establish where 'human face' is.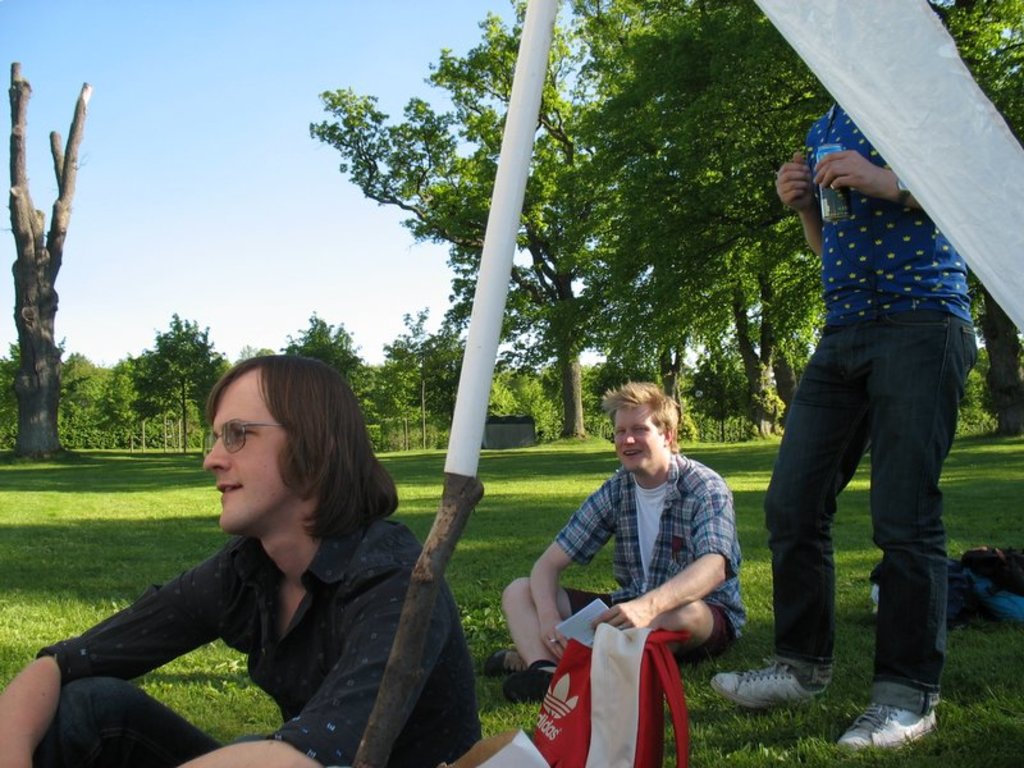
Established at [x1=200, y1=364, x2=288, y2=526].
